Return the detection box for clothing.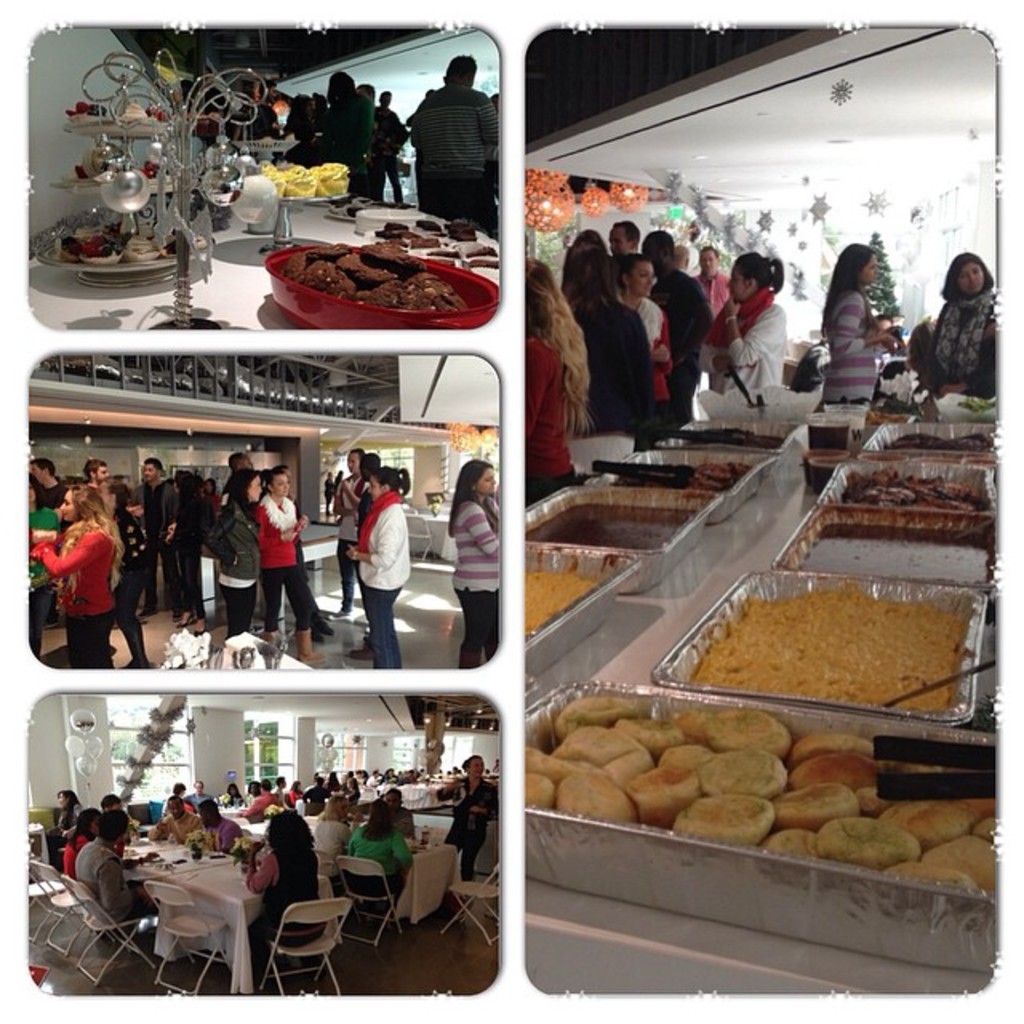
350:485:413:666.
